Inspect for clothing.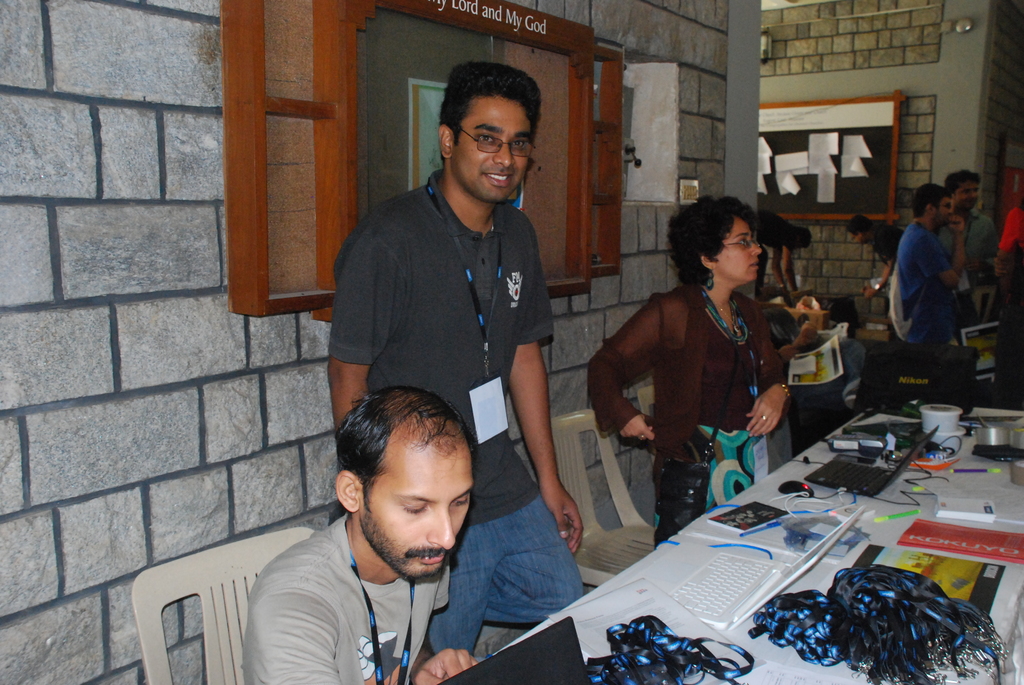
Inspection: pyautogui.locateOnScreen(325, 161, 553, 520).
